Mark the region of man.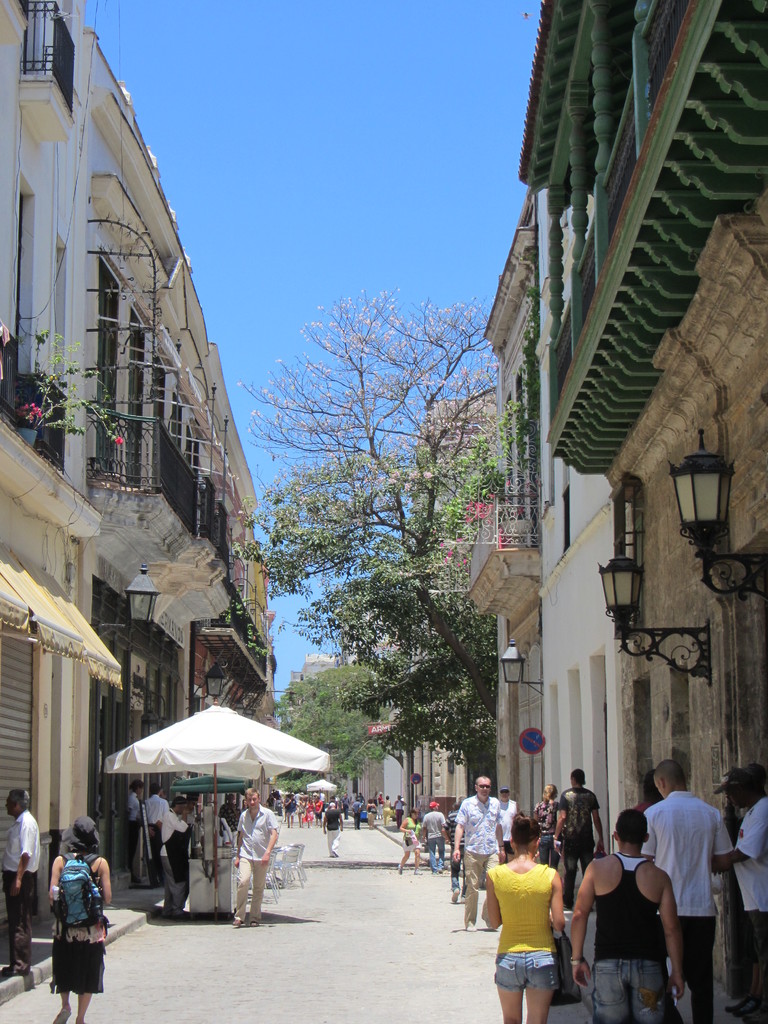
Region: l=420, t=802, r=453, b=863.
